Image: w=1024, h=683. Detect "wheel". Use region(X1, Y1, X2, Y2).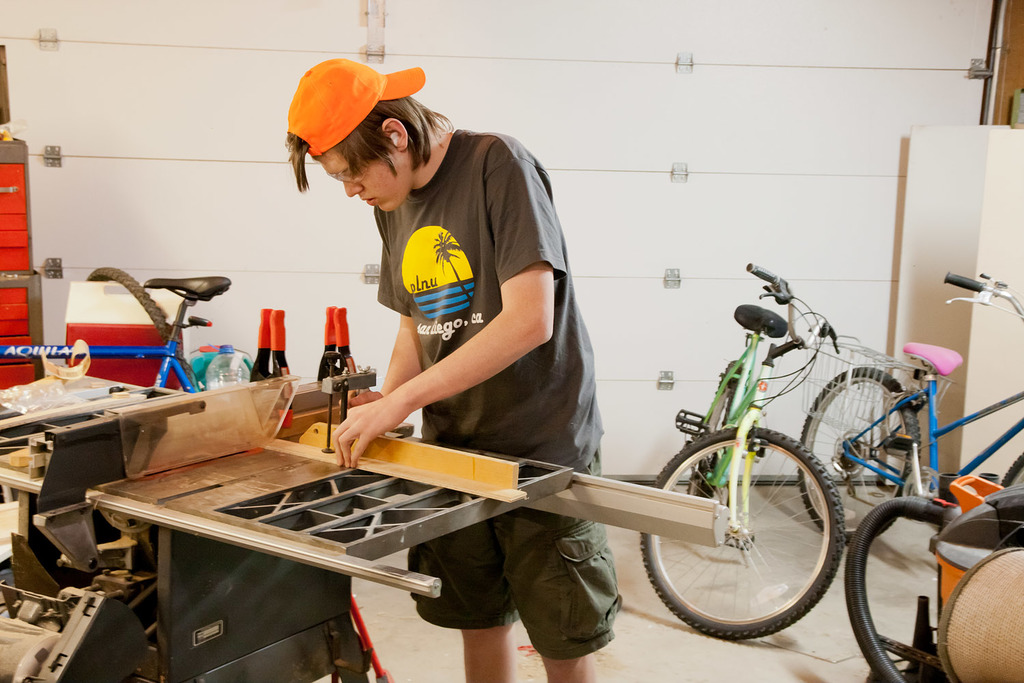
region(797, 363, 920, 542).
